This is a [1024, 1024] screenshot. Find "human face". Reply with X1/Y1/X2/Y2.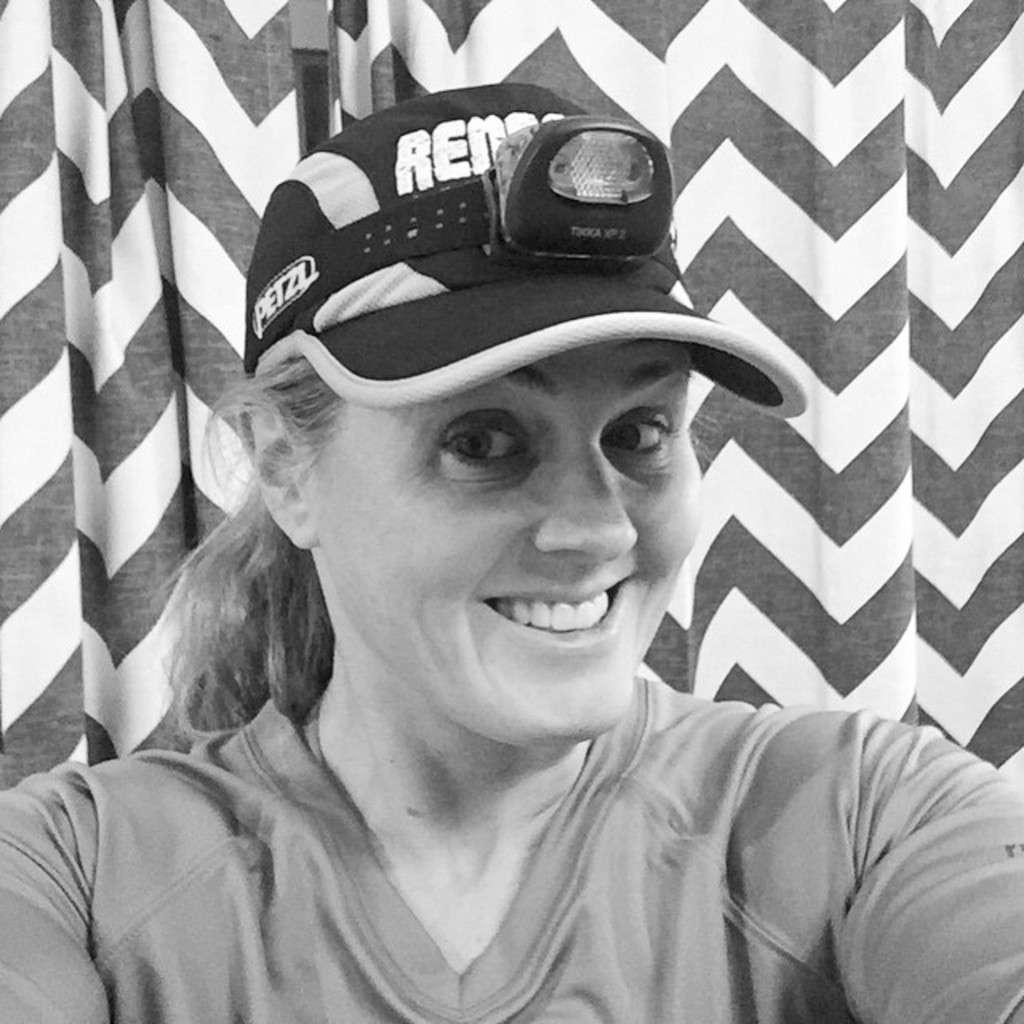
318/338/699/742.
